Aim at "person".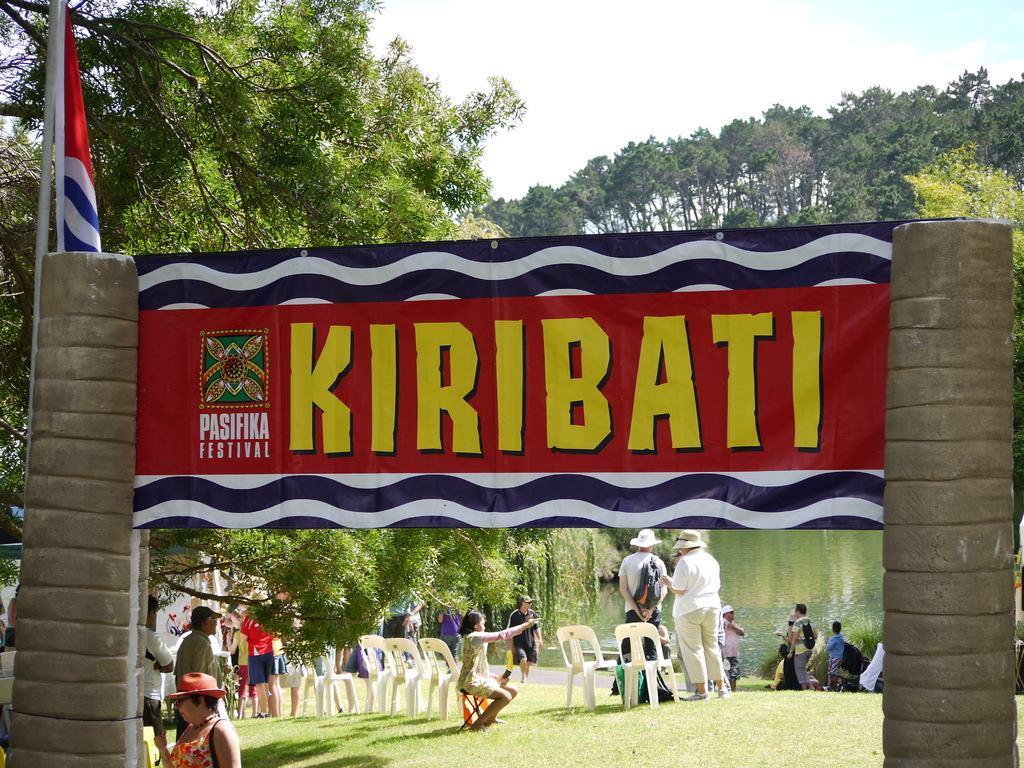
Aimed at pyautogui.locateOnScreen(609, 527, 669, 693).
